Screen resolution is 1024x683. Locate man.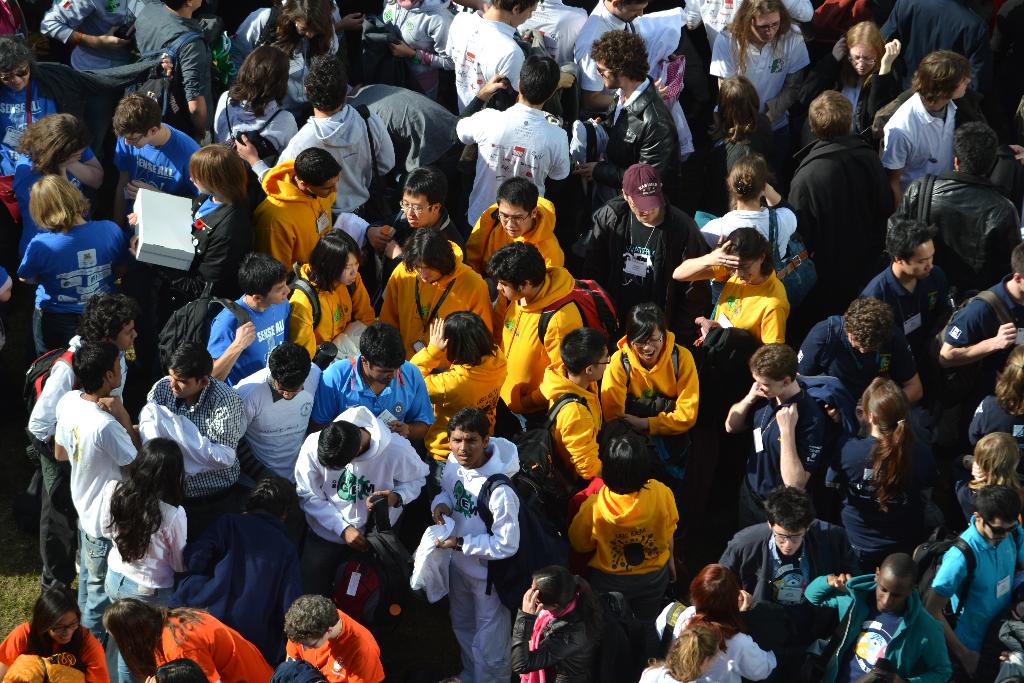
crop(144, 341, 246, 541).
